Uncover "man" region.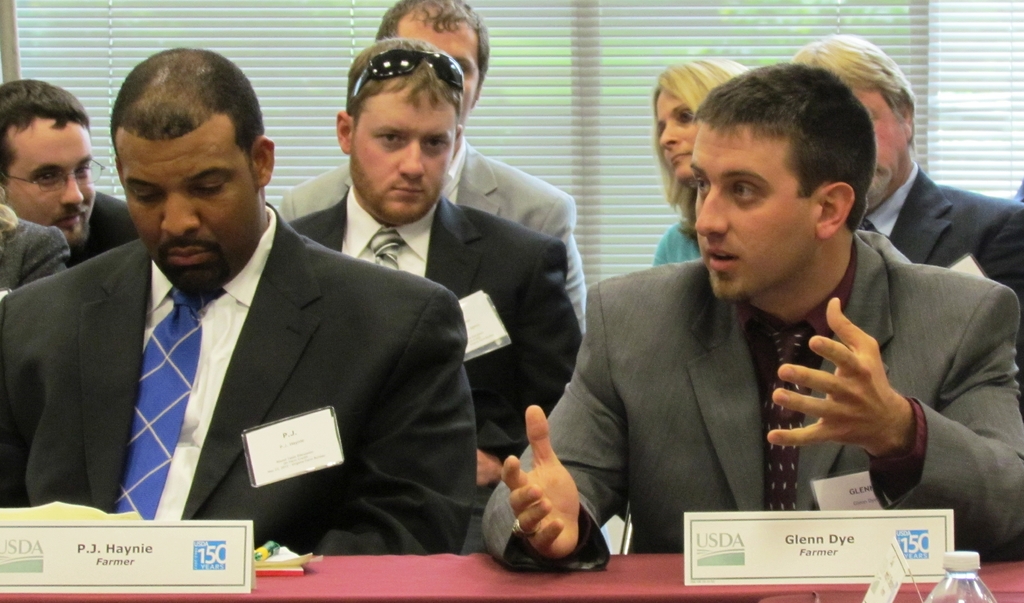
Uncovered: (0,79,138,268).
